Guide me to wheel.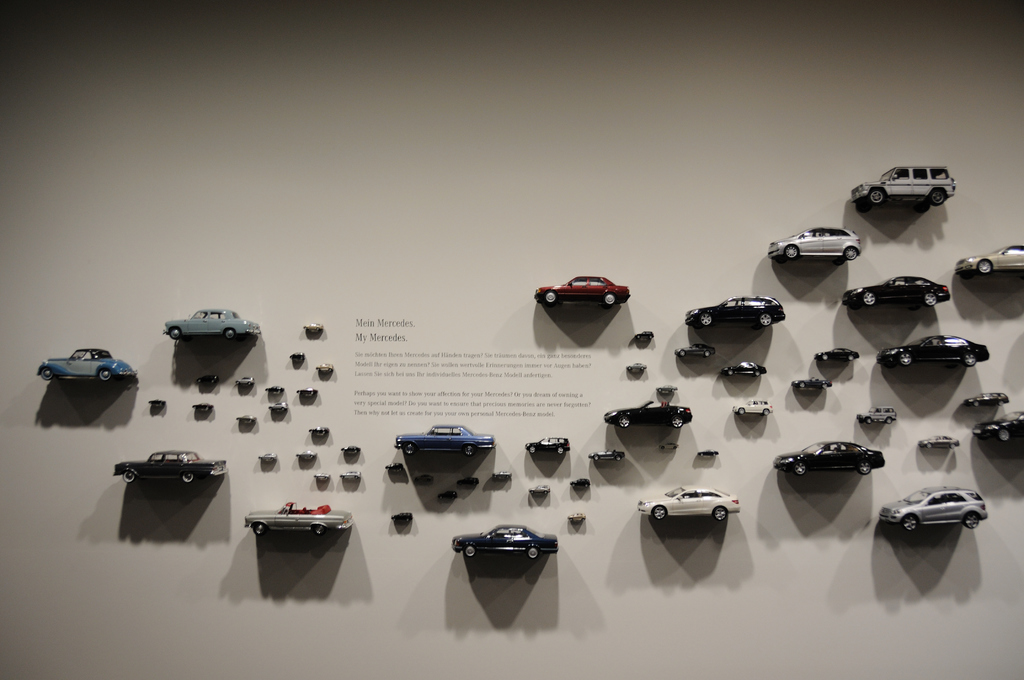
Guidance: BBox(866, 416, 872, 425).
